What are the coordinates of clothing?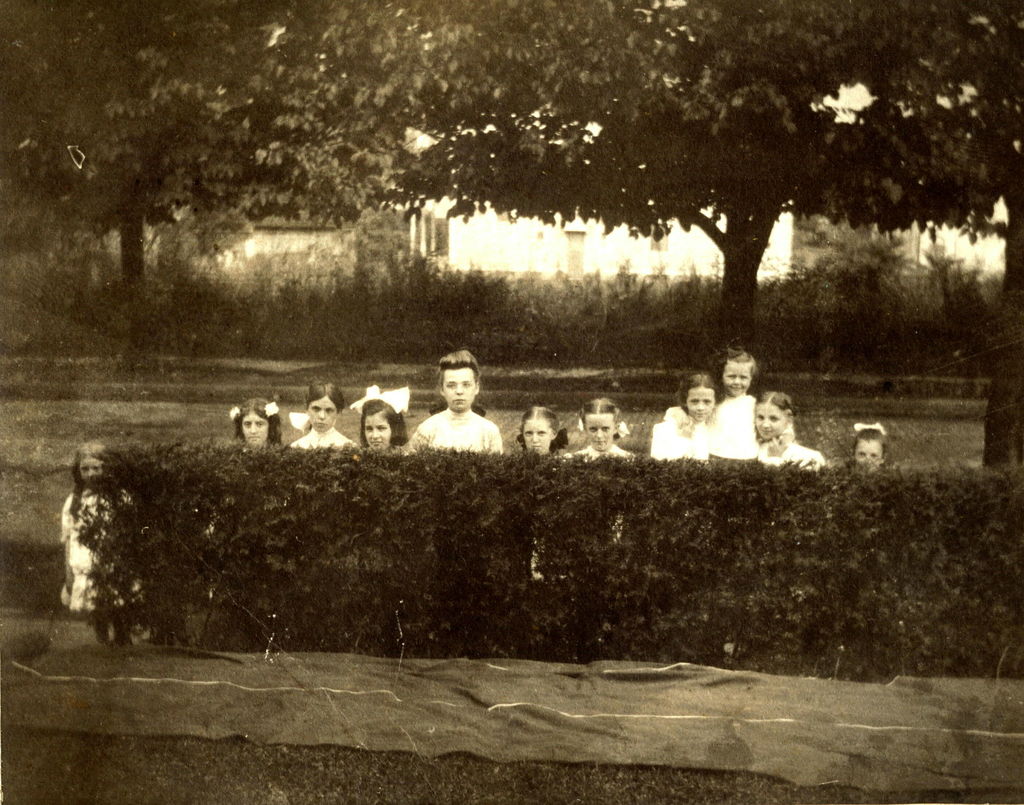
rect(291, 426, 357, 460).
